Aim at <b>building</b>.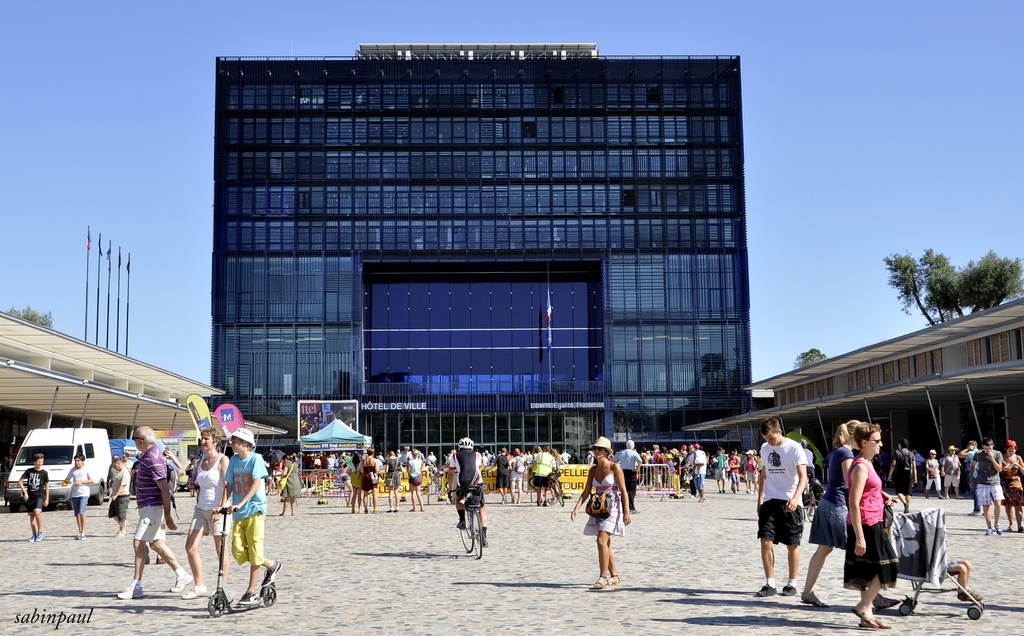
Aimed at <region>0, 305, 221, 478</region>.
